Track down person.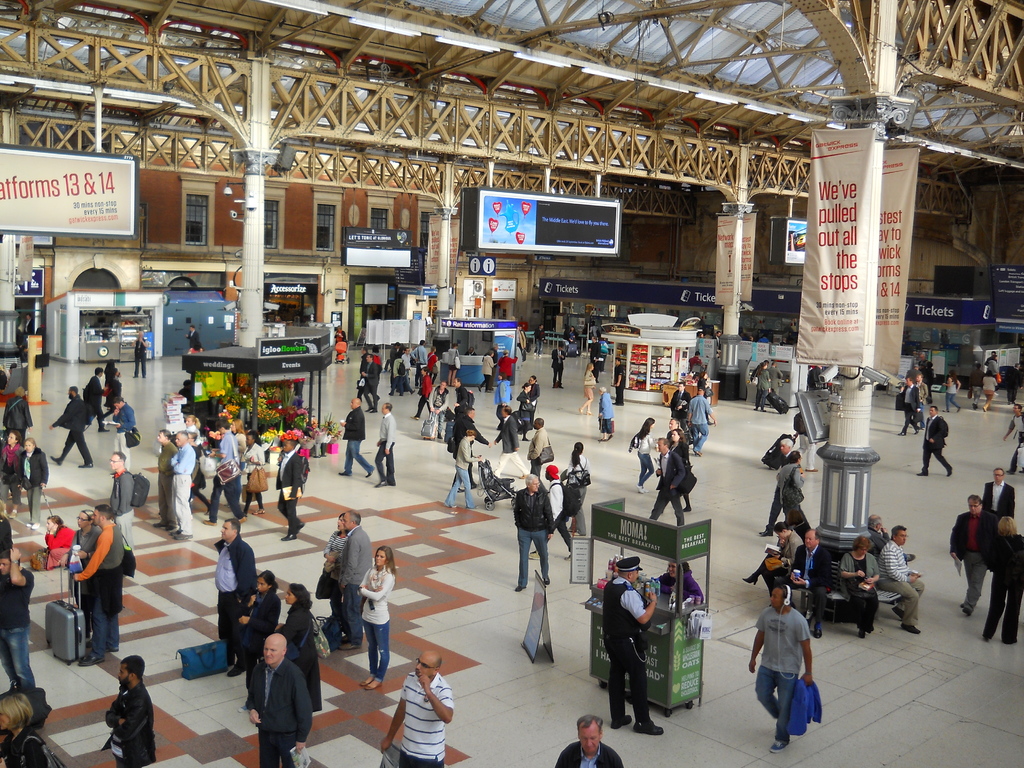
Tracked to left=387, top=655, right=454, bottom=767.
